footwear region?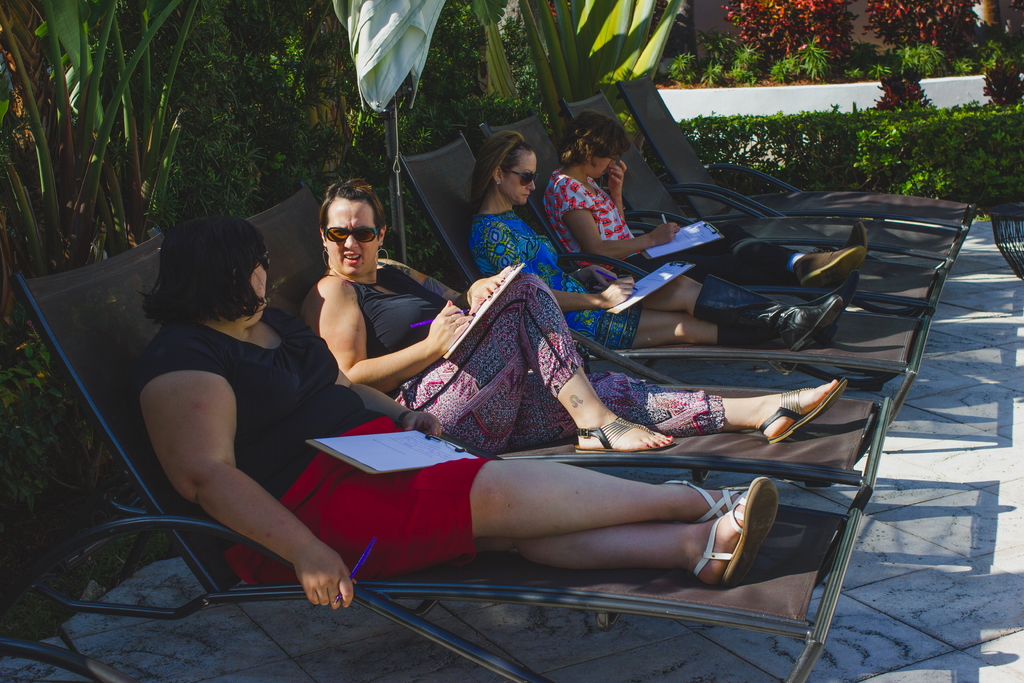
box=[792, 250, 865, 292]
